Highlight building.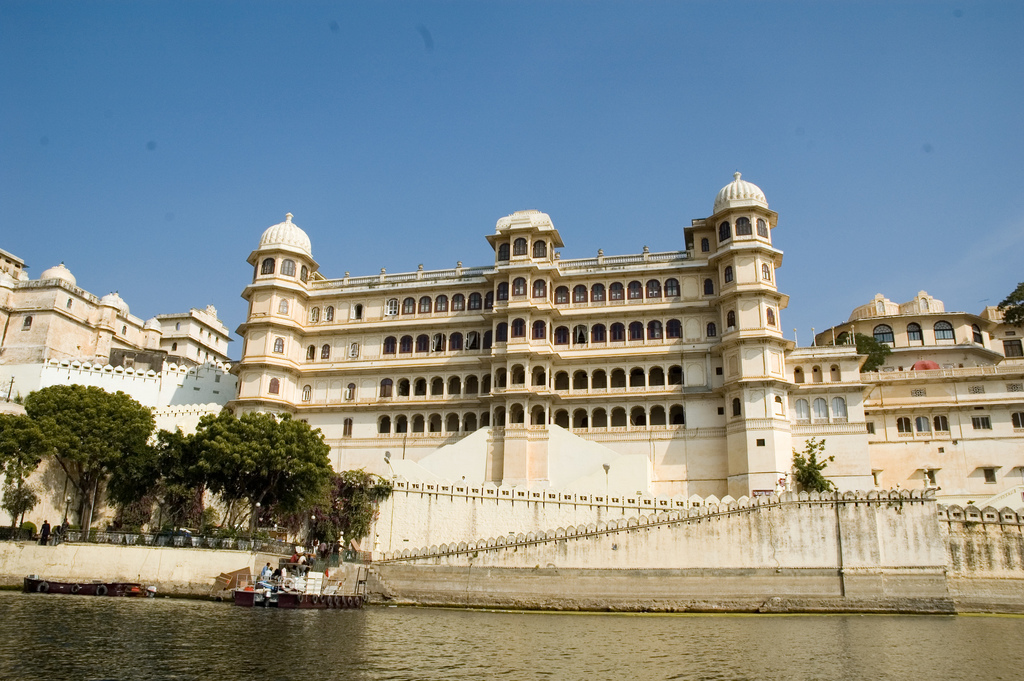
Highlighted region: 221, 209, 865, 513.
